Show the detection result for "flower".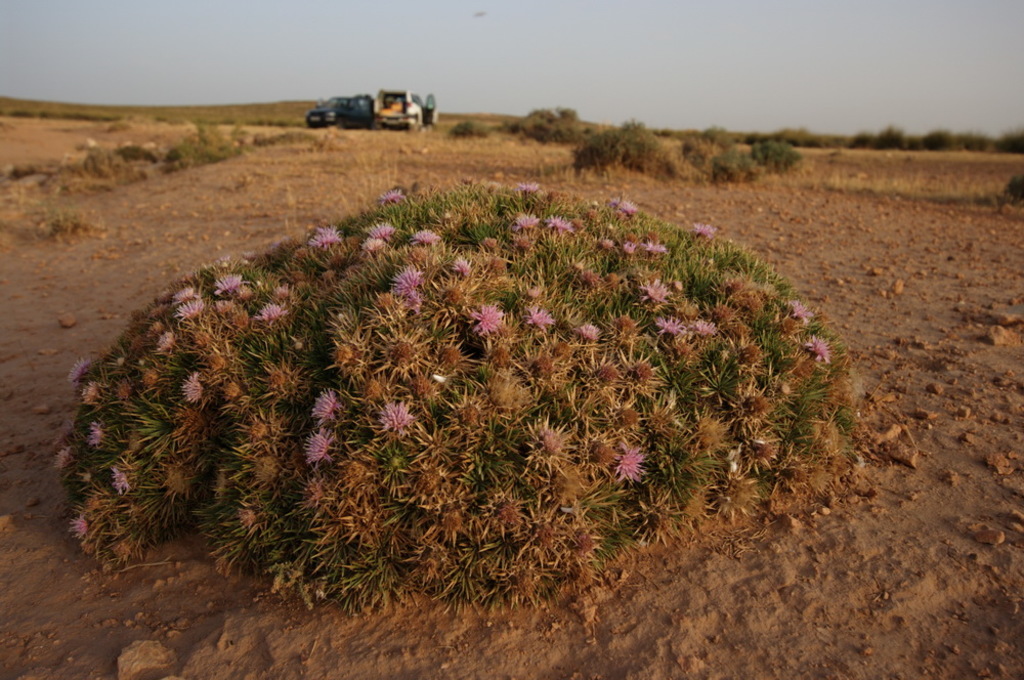
l=229, t=283, r=251, b=301.
